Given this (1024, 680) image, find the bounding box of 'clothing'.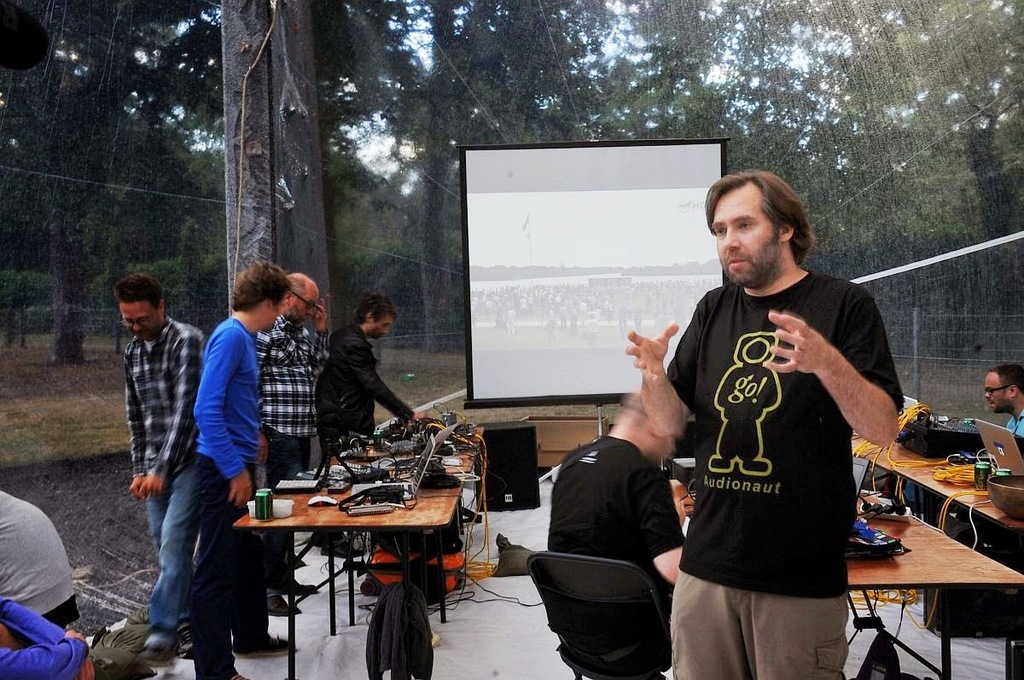
[x1=985, y1=409, x2=1023, y2=462].
